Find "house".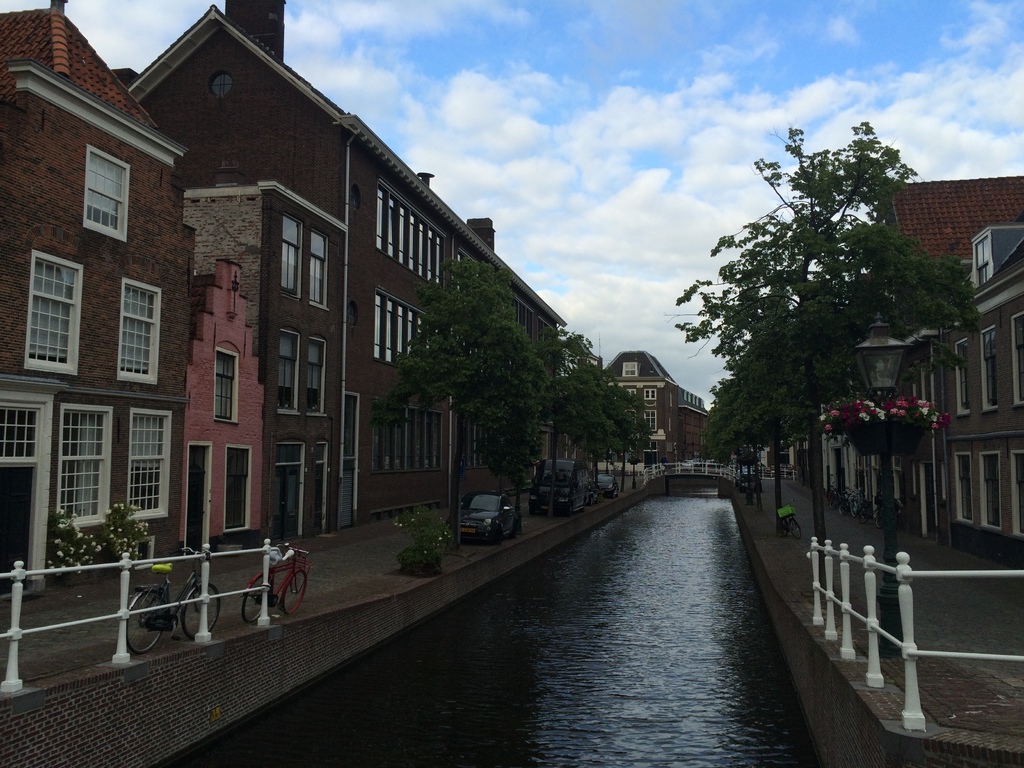
rect(123, 0, 577, 545).
